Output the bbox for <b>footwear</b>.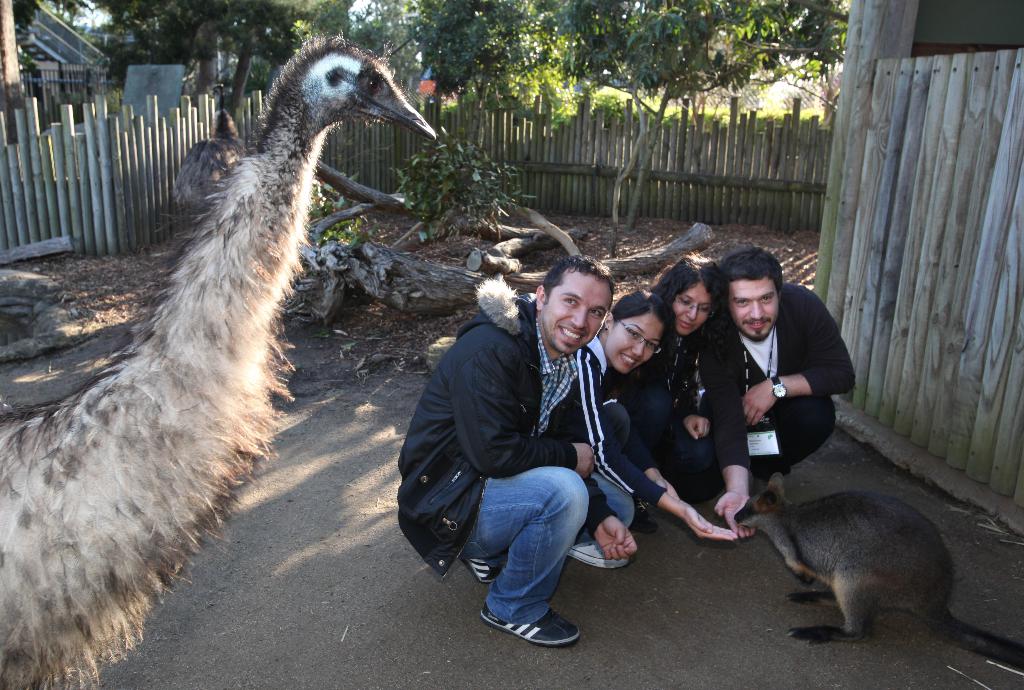
<region>466, 554, 503, 586</region>.
